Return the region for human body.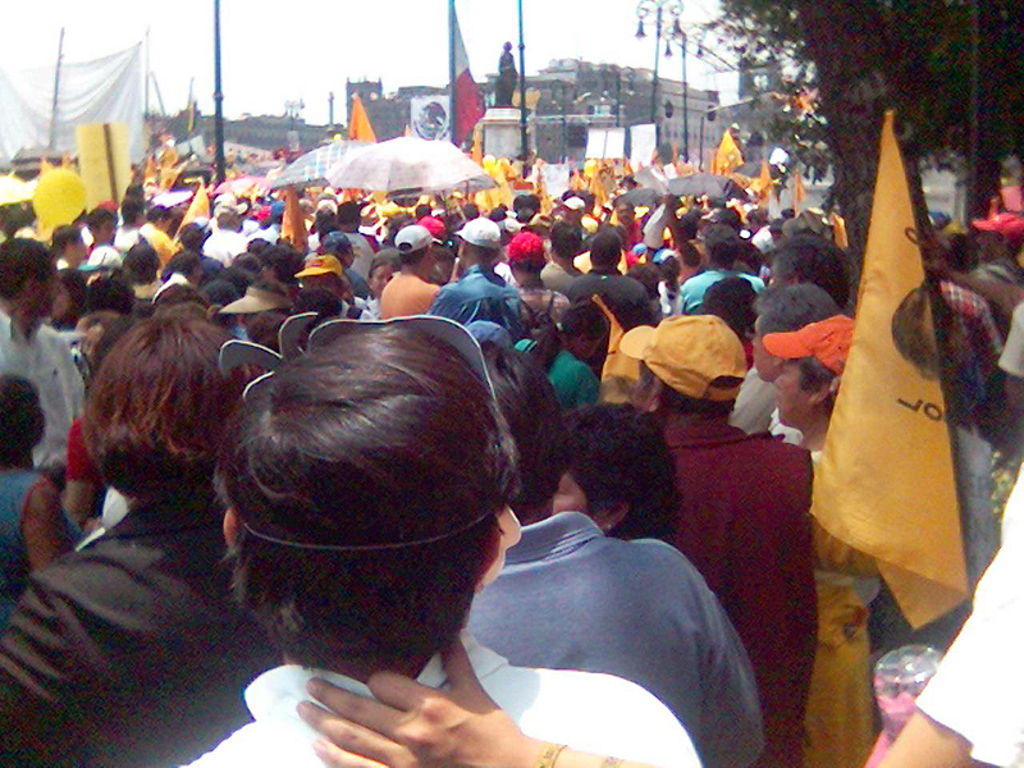
x1=640 y1=410 x2=813 y2=767.
